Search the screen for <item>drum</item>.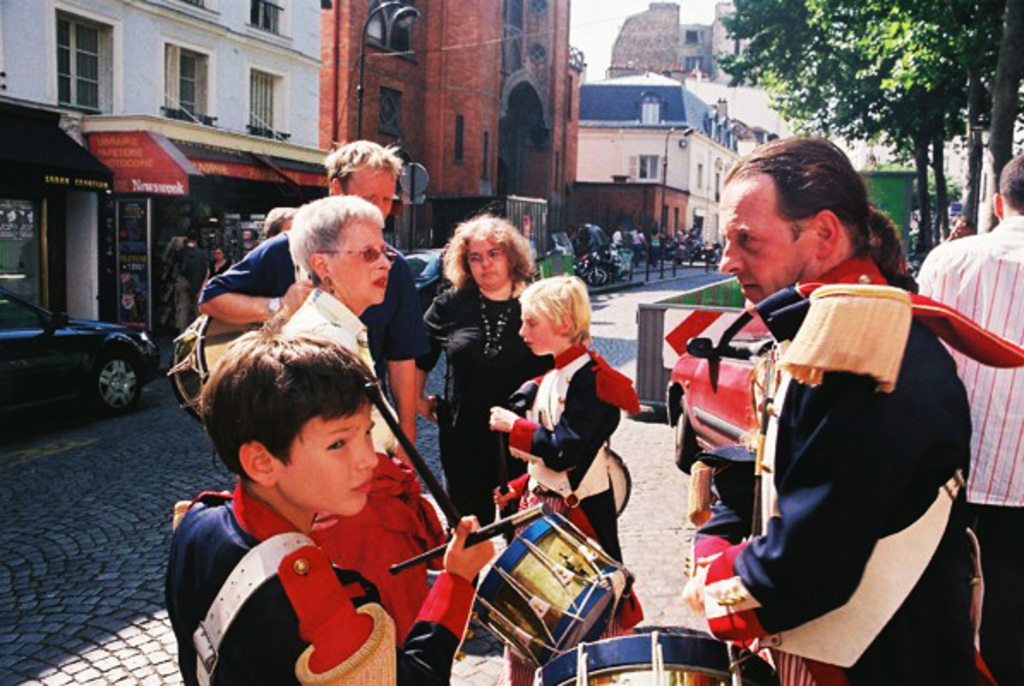
Found at left=439, top=463, right=643, bottom=653.
